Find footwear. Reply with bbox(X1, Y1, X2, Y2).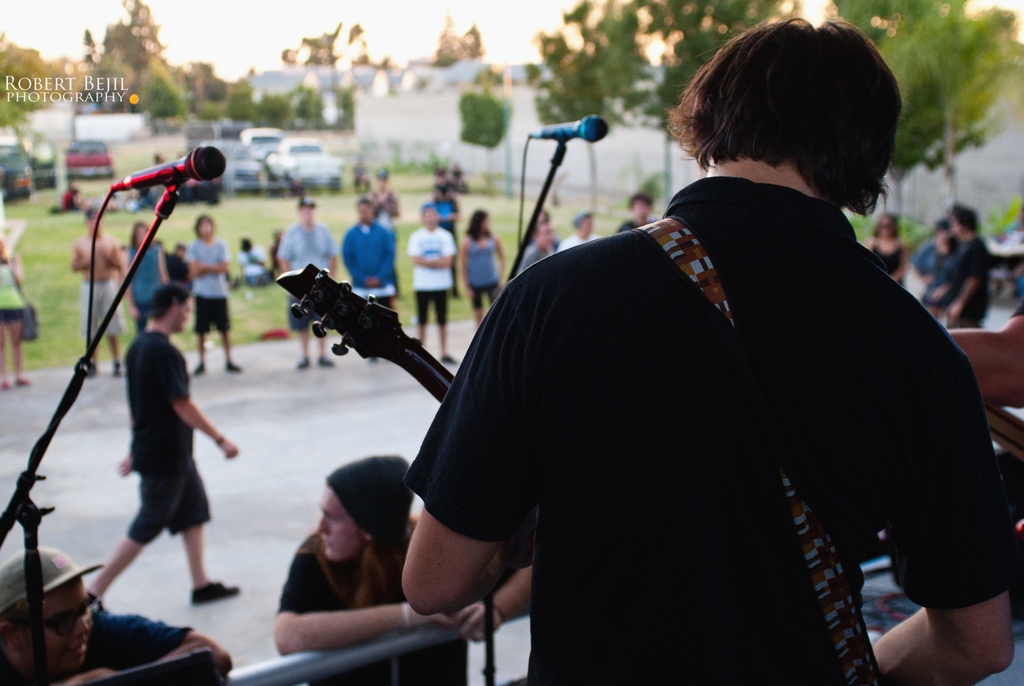
bbox(317, 355, 335, 365).
